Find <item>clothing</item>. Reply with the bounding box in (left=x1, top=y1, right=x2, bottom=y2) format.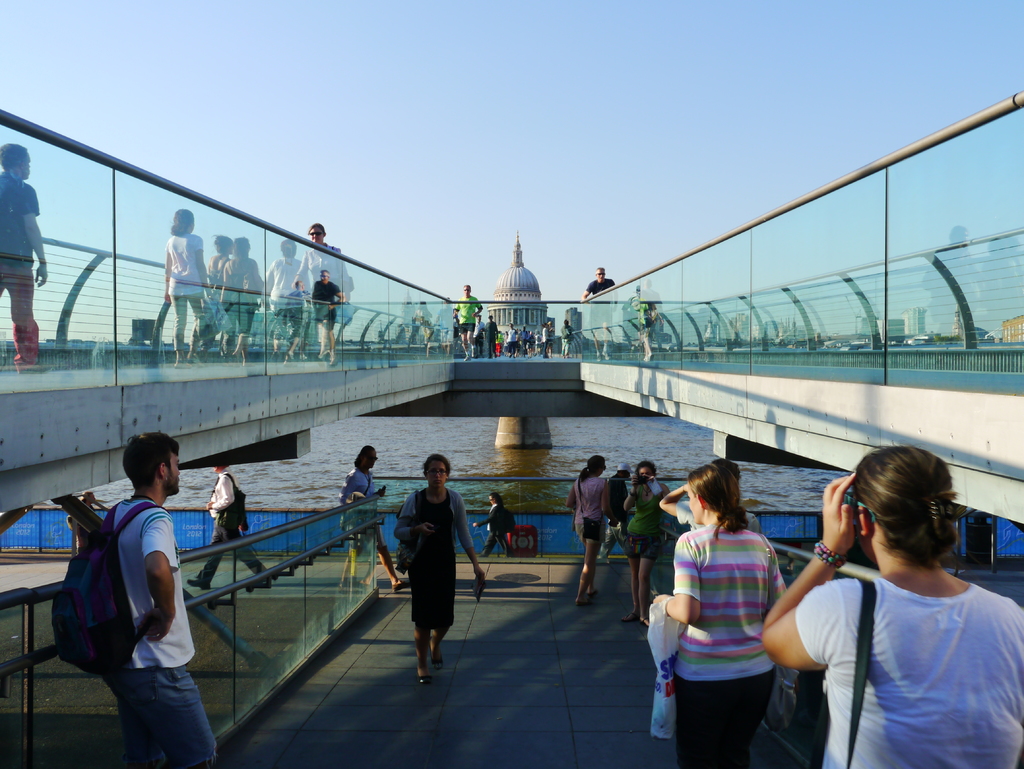
(left=586, top=276, right=620, bottom=328).
